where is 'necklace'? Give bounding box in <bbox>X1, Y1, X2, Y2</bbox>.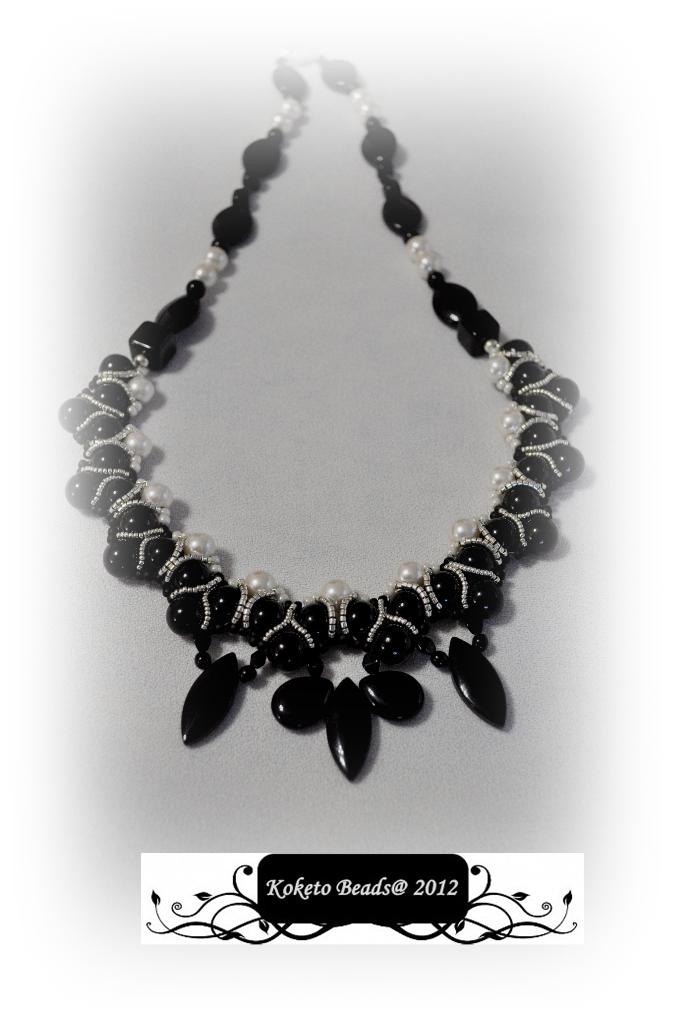
<bbox>57, 49, 597, 784</bbox>.
